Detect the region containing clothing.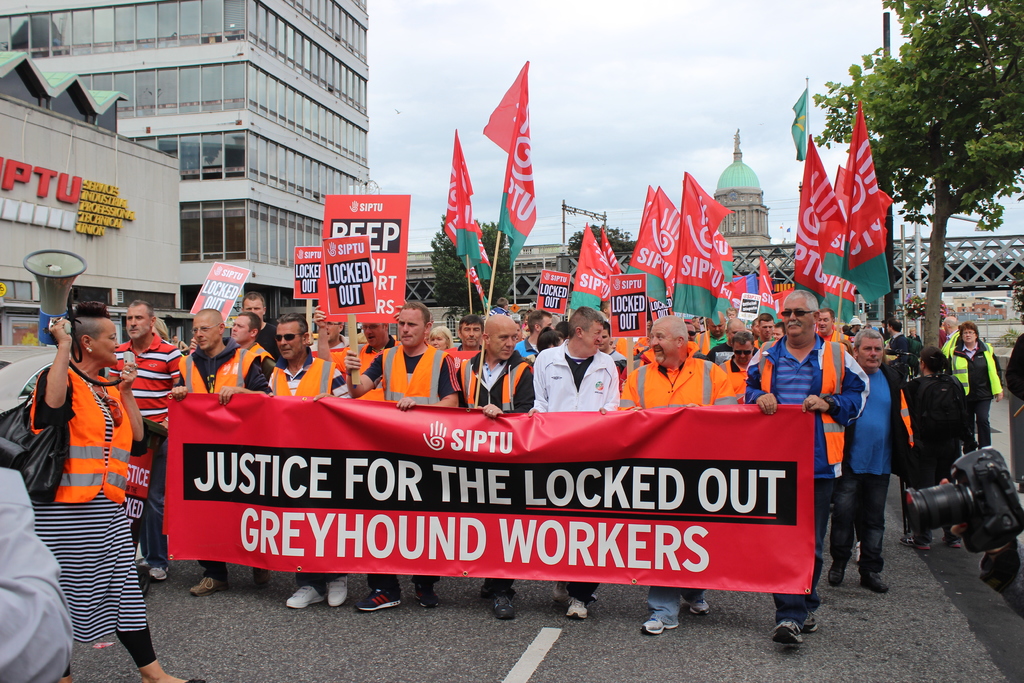
region(905, 366, 965, 484).
